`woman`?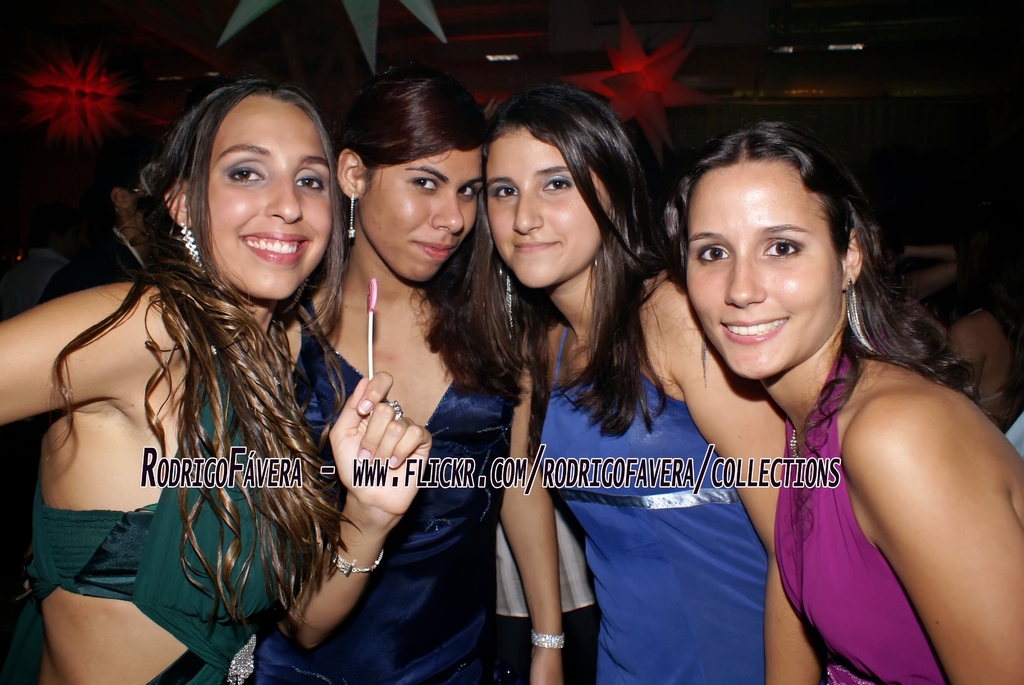
Rect(264, 58, 568, 684)
